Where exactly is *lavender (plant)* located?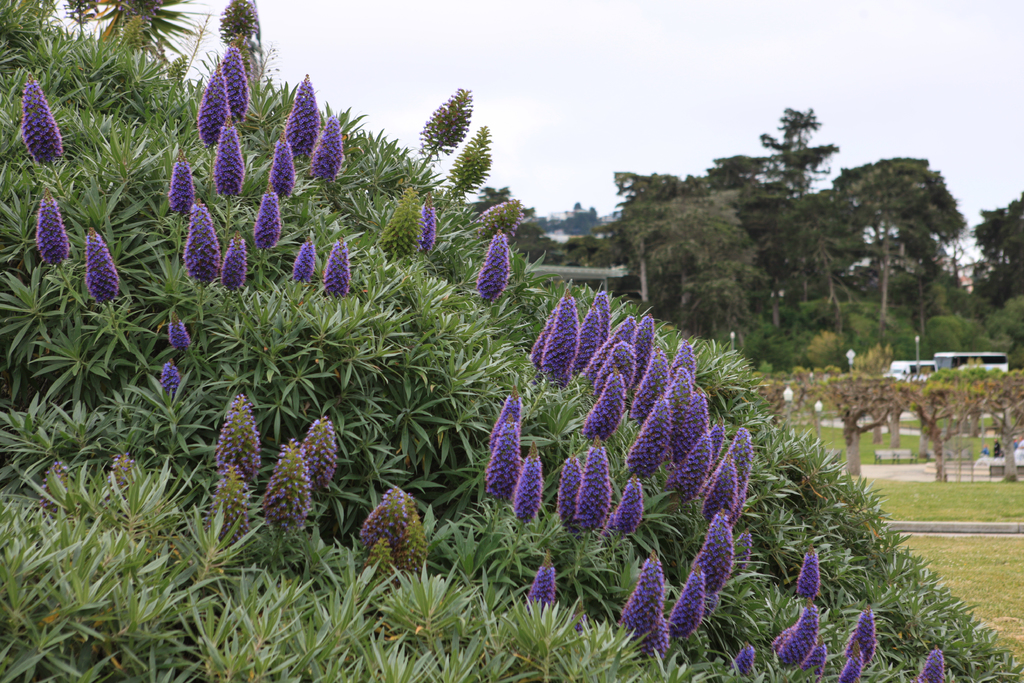
Its bounding box is select_region(250, 188, 284, 261).
